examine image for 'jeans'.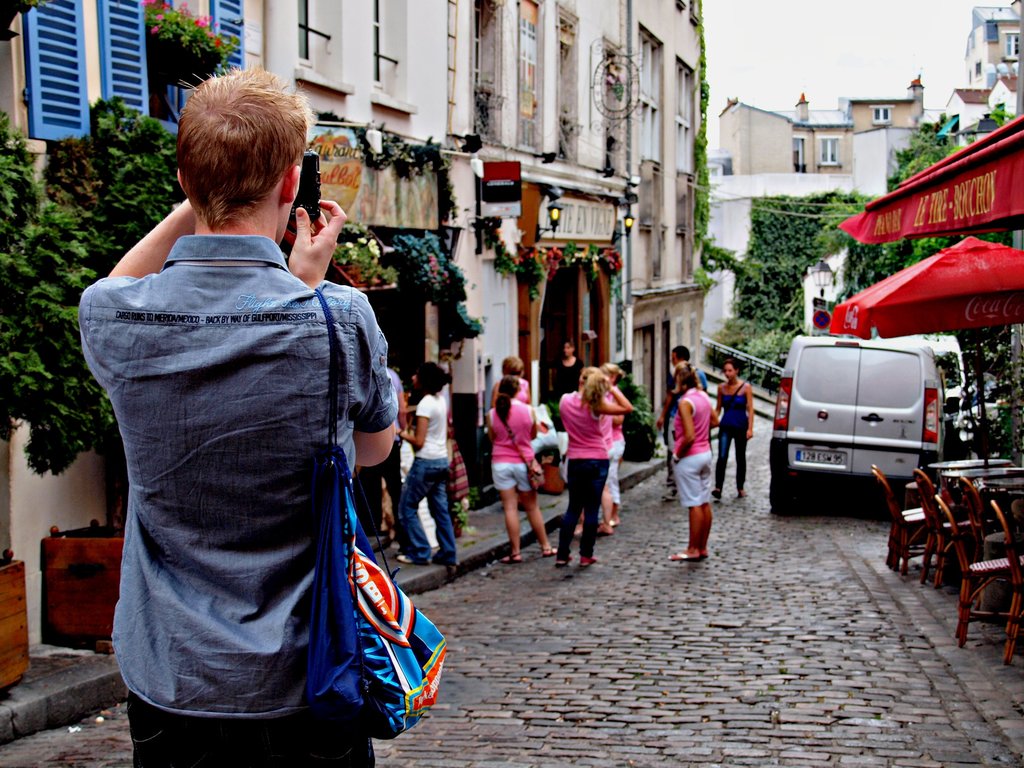
Examination result: (395, 452, 449, 557).
